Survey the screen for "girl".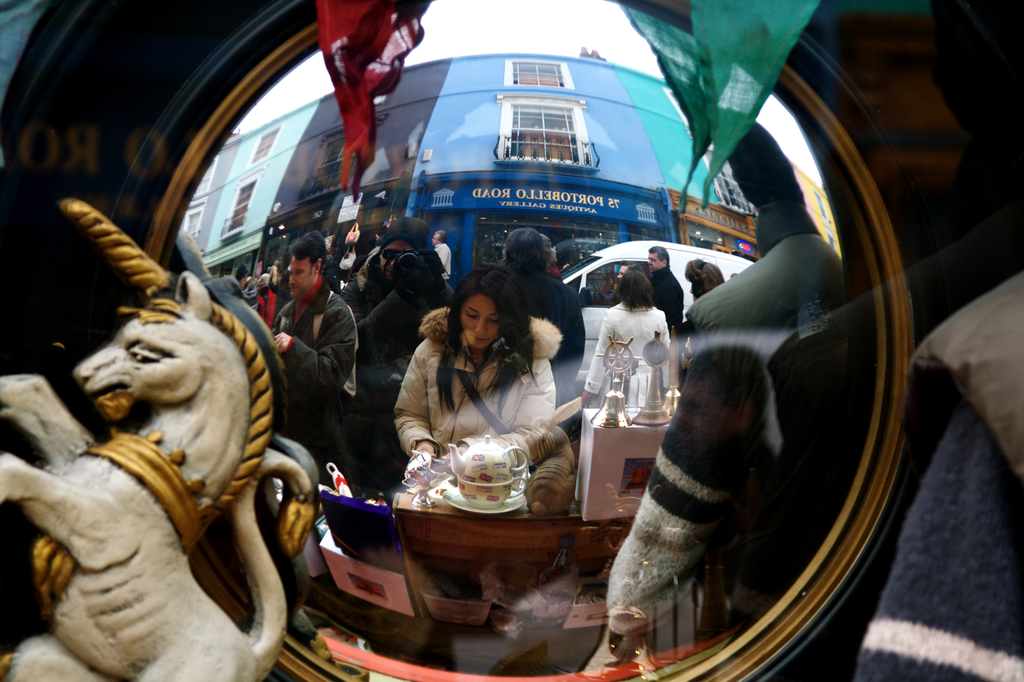
Survey found: x1=392 y1=261 x2=563 y2=467.
